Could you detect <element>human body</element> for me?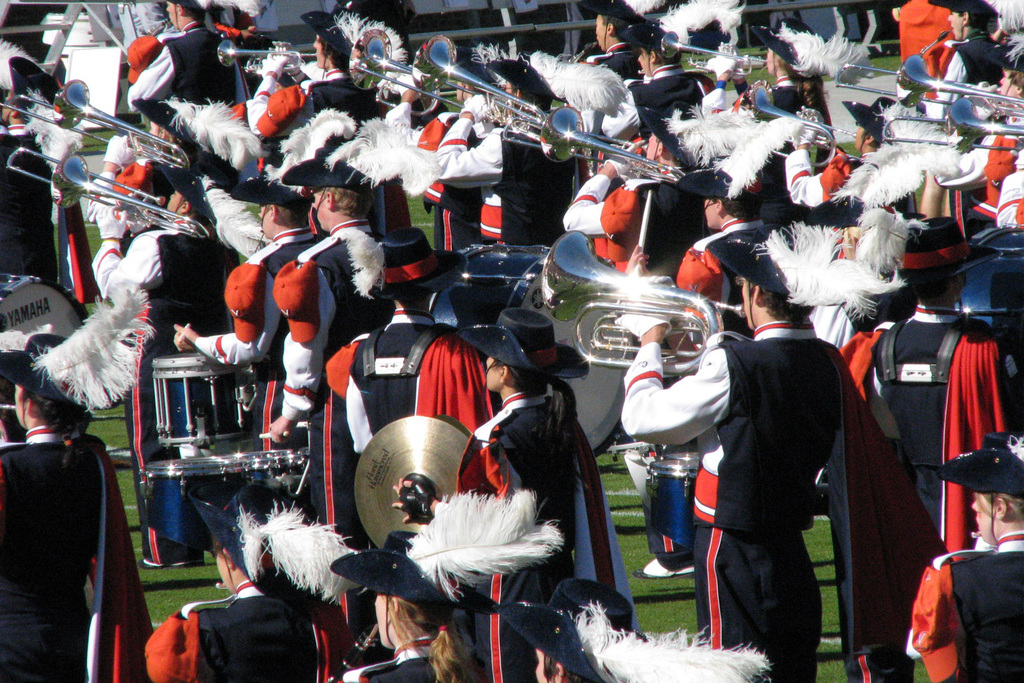
Detection result: (left=906, top=430, right=1019, bottom=682).
